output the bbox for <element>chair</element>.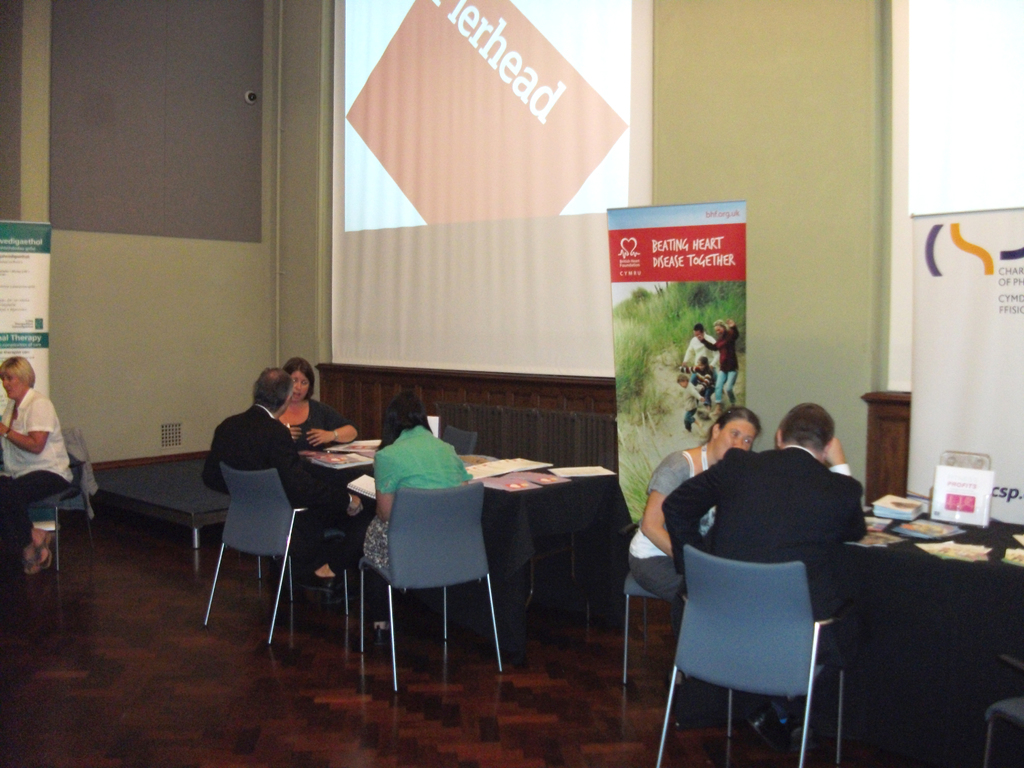
[357, 483, 505, 693].
